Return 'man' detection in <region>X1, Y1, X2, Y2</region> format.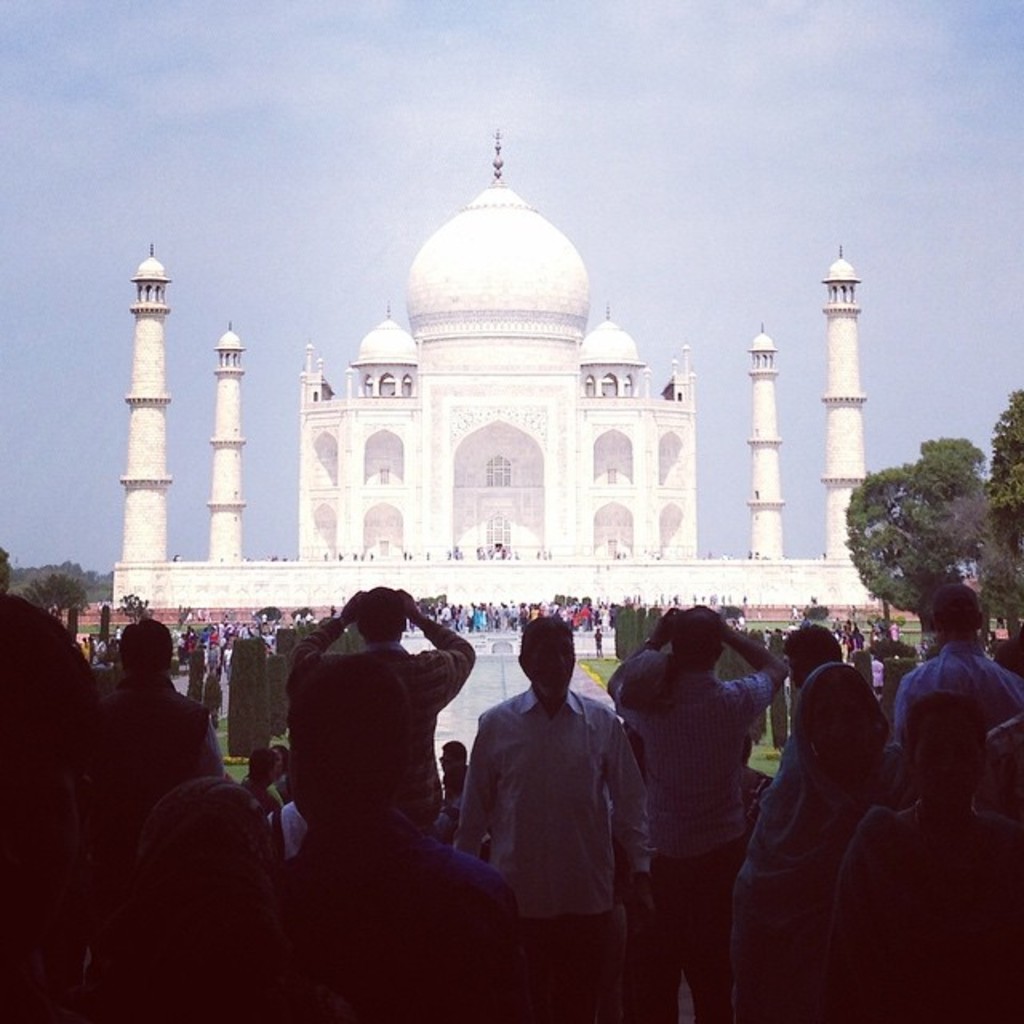
<region>603, 598, 802, 1022</region>.
